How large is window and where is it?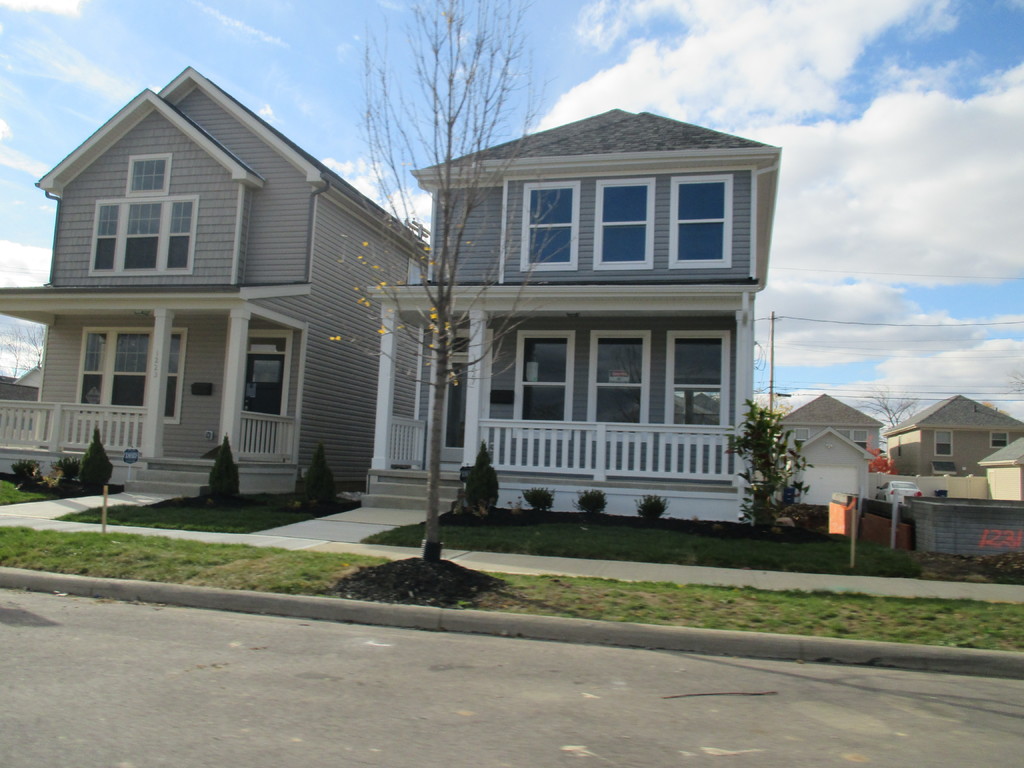
Bounding box: left=662, top=329, right=728, bottom=442.
